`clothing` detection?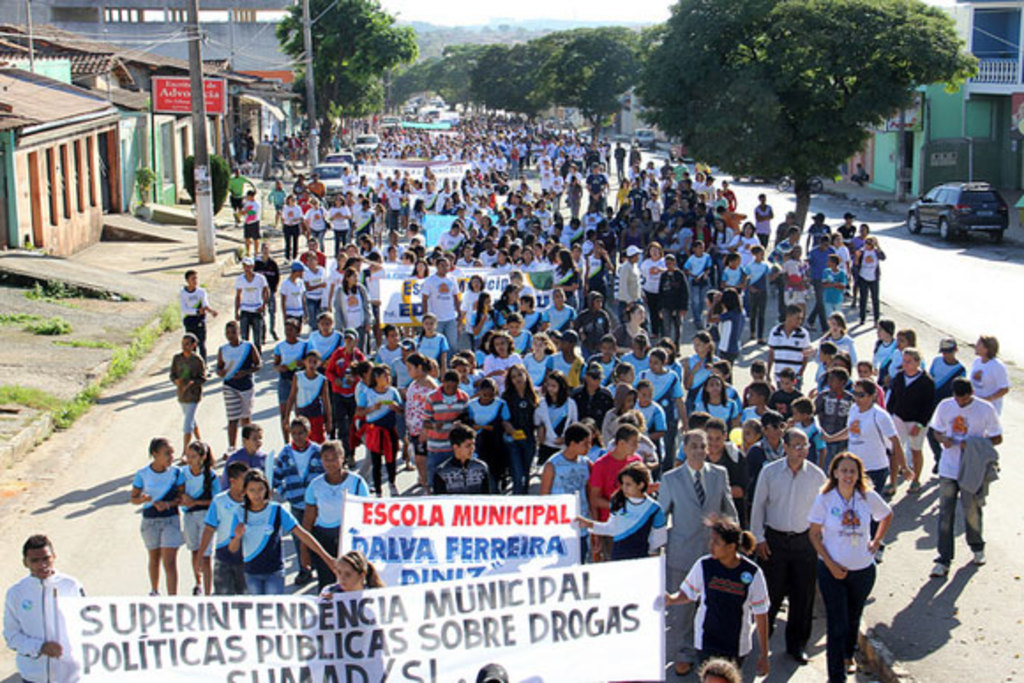
[794,425,832,457]
